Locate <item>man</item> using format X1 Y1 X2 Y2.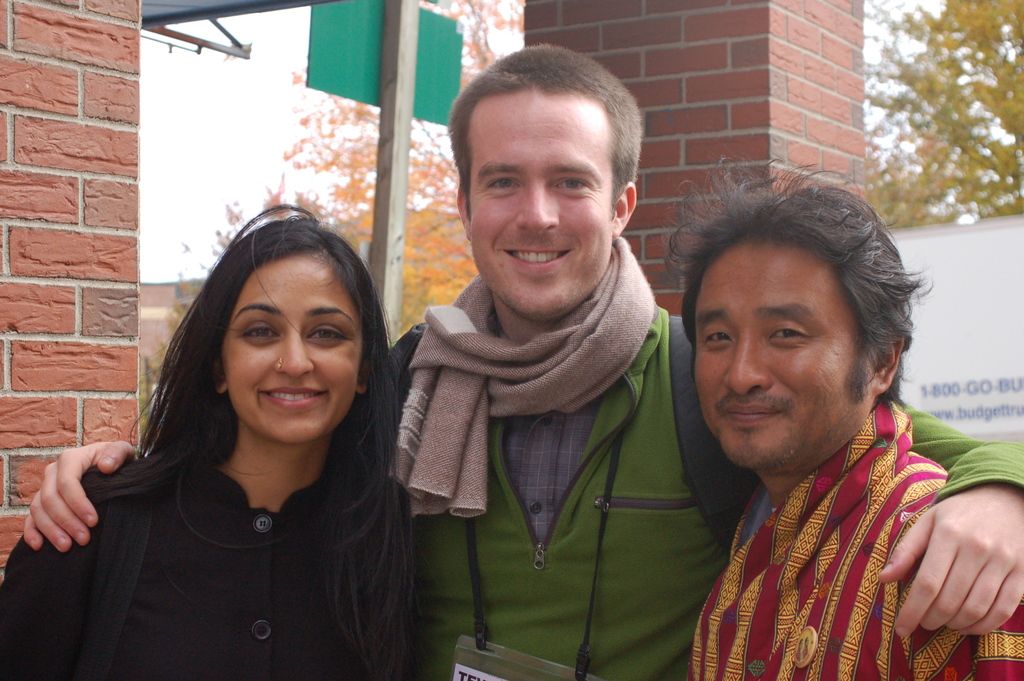
20 43 1023 680.
